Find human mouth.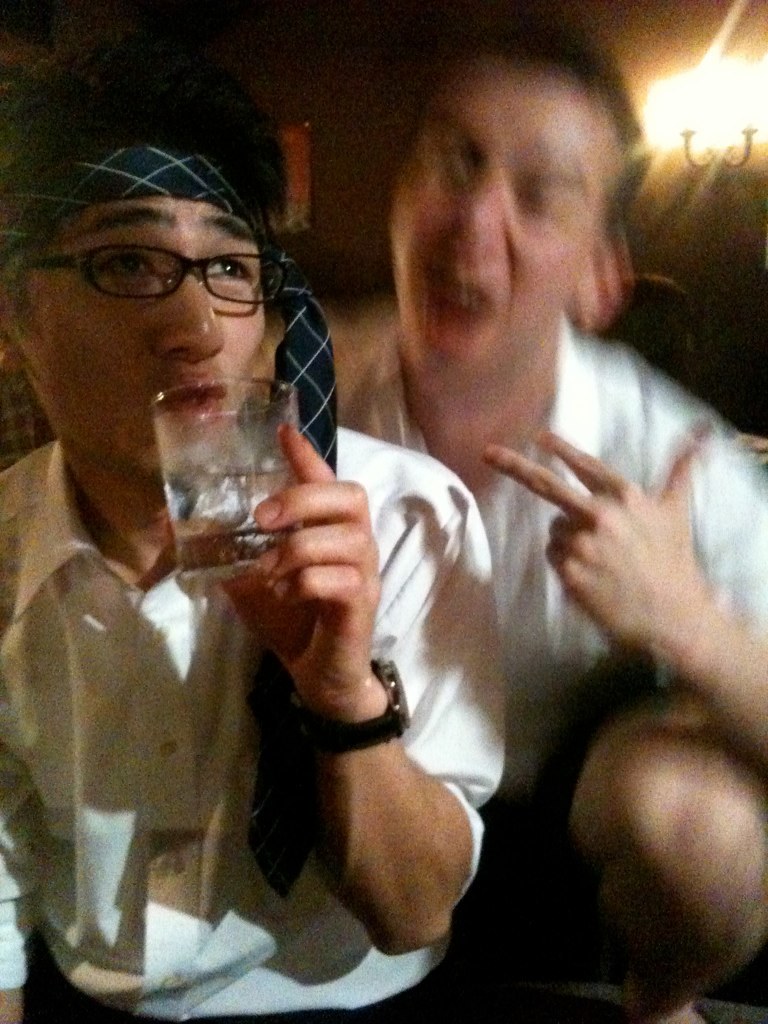
<region>164, 375, 223, 432</region>.
